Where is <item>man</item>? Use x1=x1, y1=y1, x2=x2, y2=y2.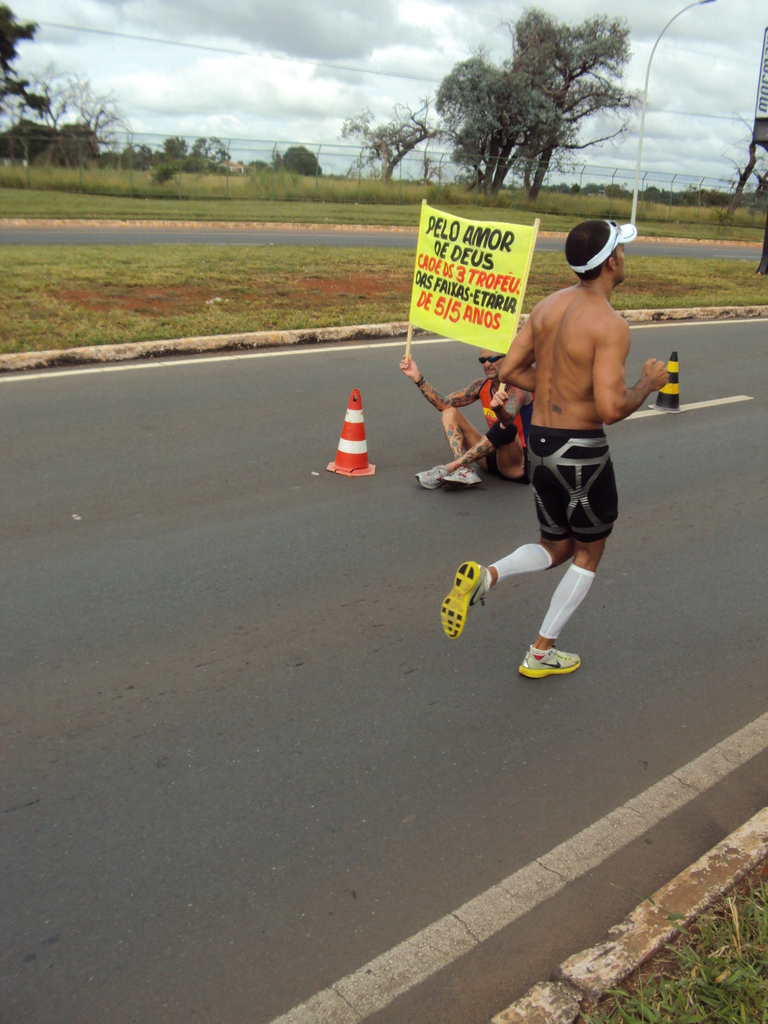
x1=439, y1=216, x2=667, y2=678.
